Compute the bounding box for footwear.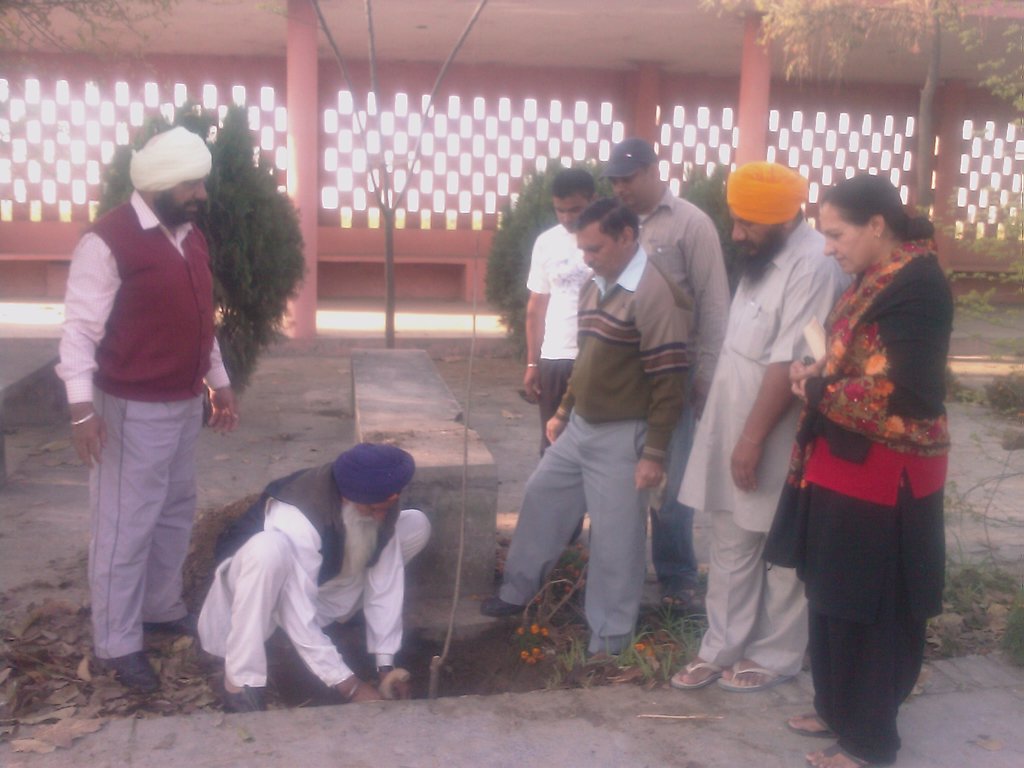
(left=716, top=657, right=793, bottom=693).
